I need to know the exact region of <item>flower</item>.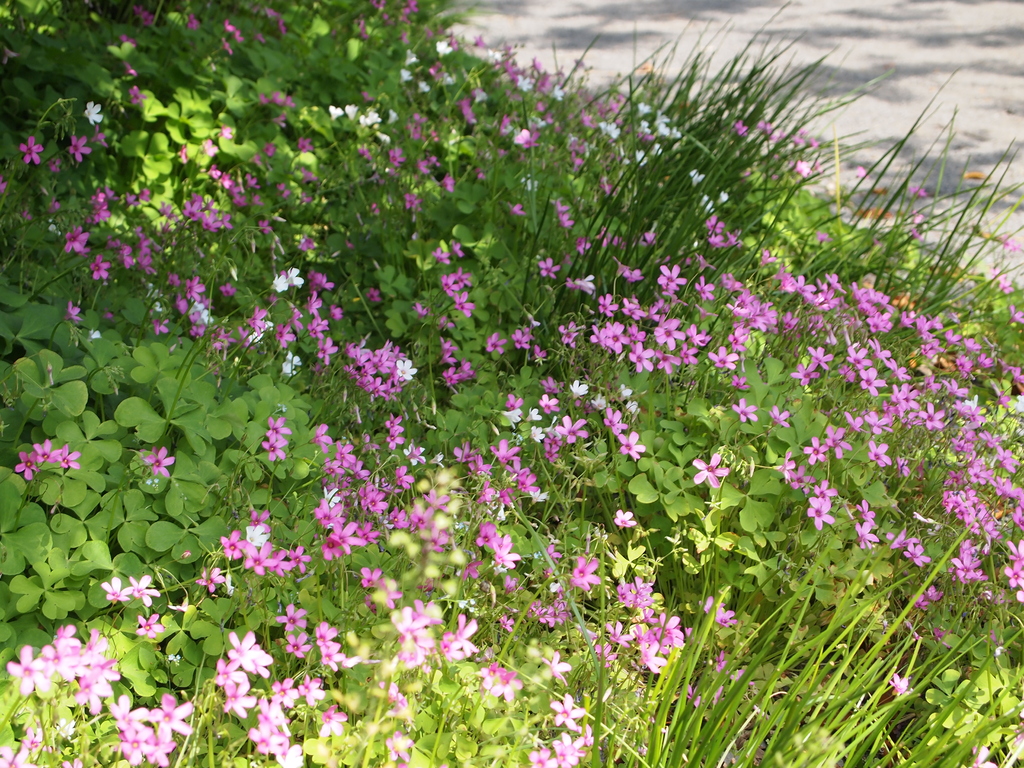
Region: BBox(509, 324, 534, 353).
